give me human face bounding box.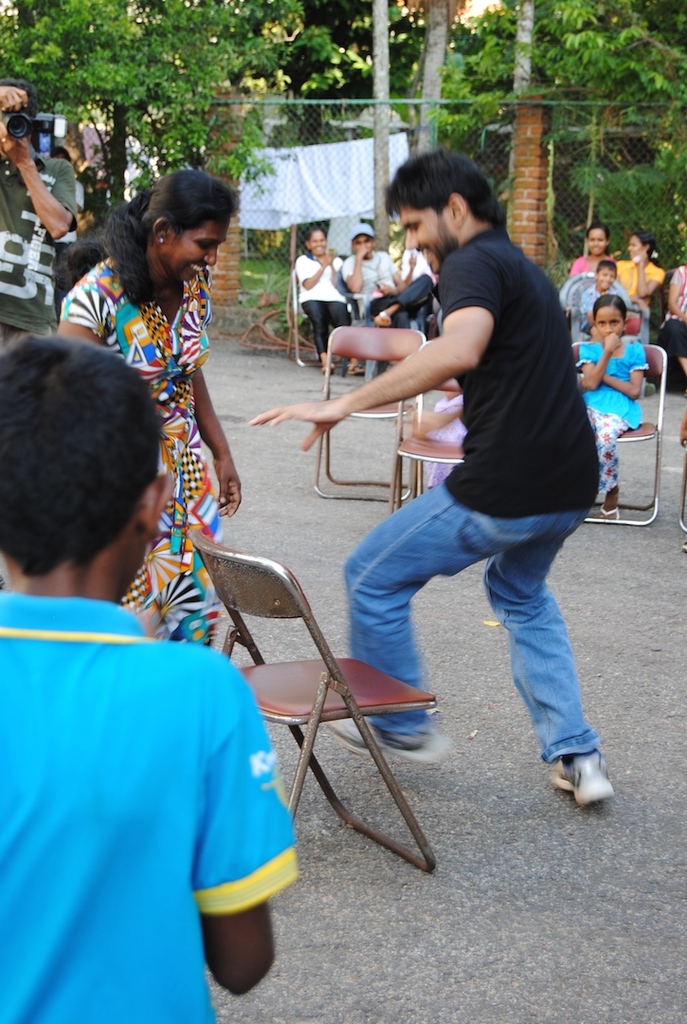
detection(629, 237, 643, 256).
